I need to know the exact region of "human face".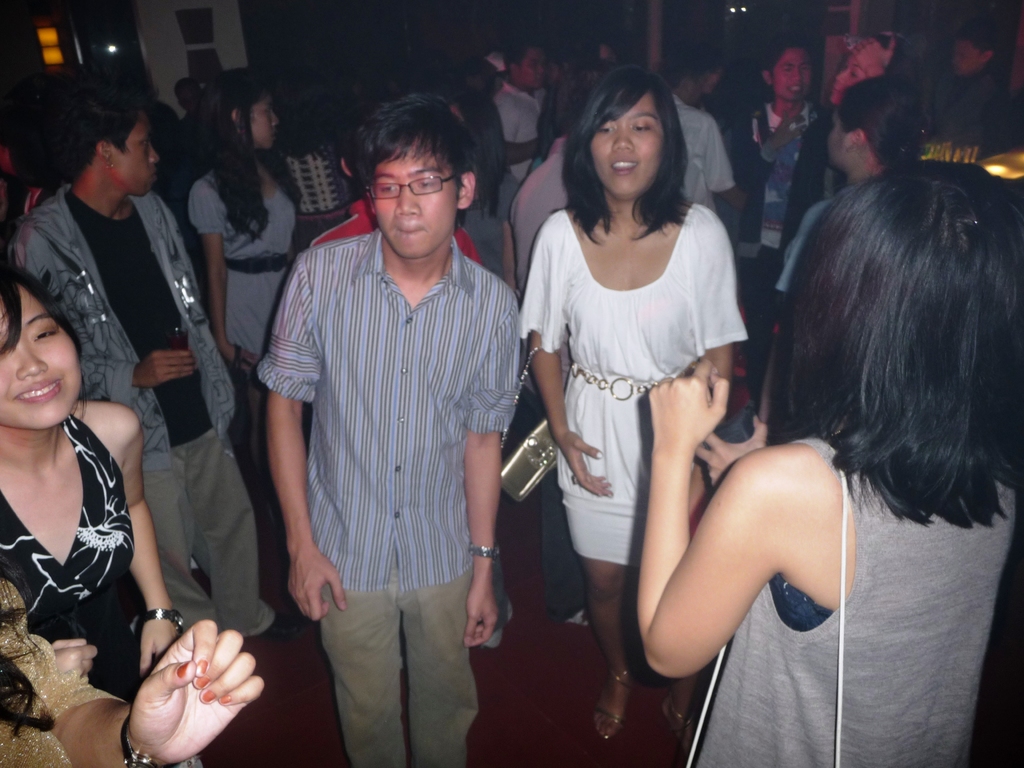
Region: rect(112, 114, 160, 195).
